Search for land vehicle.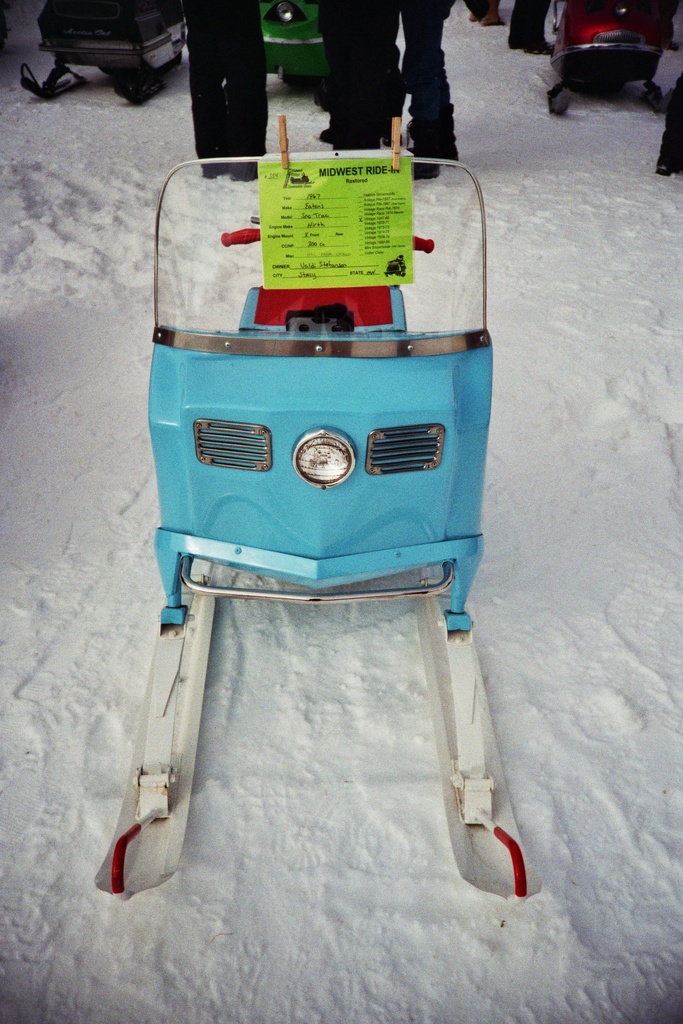
Found at pyautogui.locateOnScreen(544, 0, 673, 121).
